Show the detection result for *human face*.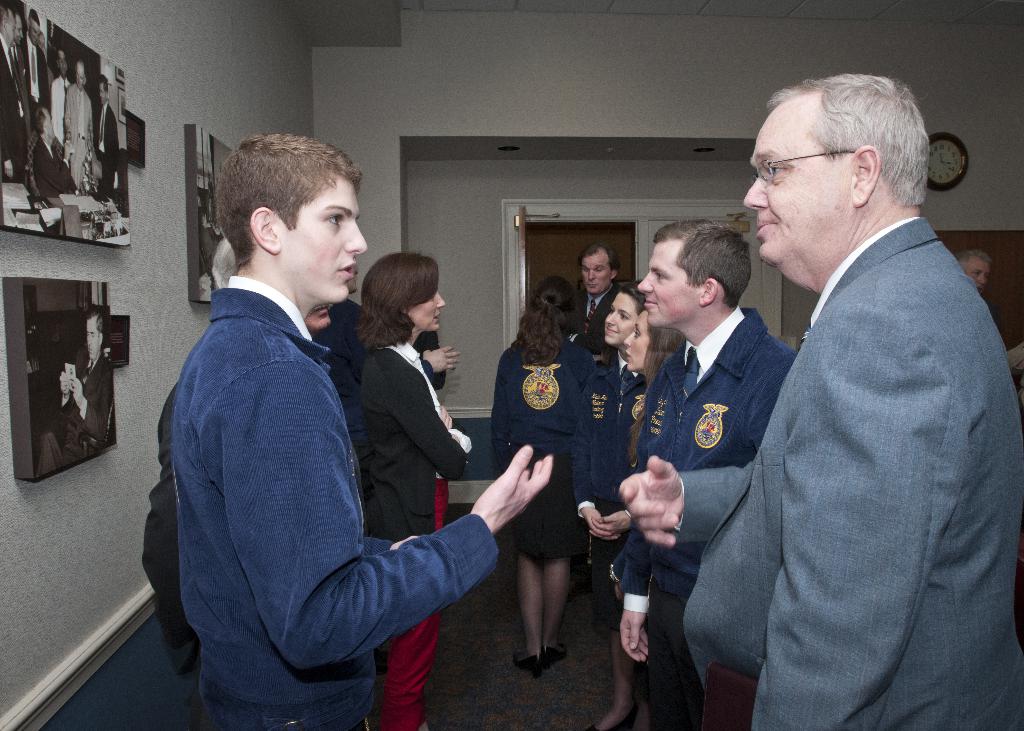
select_region(0, 6, 46, 49).
